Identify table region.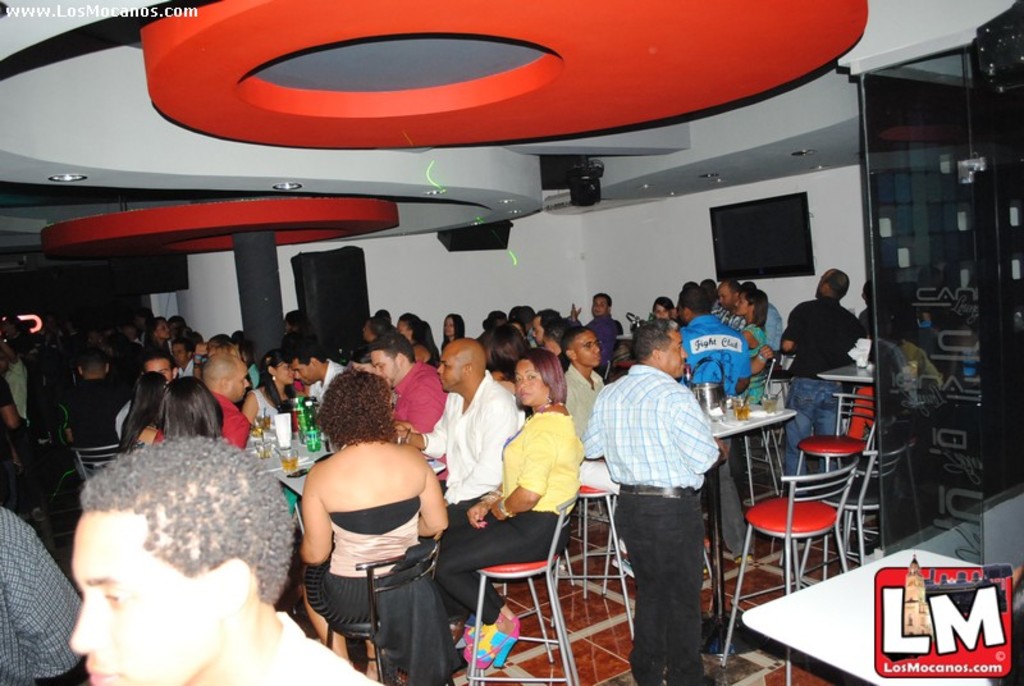
Region: x1=273, y1=456, x2=449, y2=514.
